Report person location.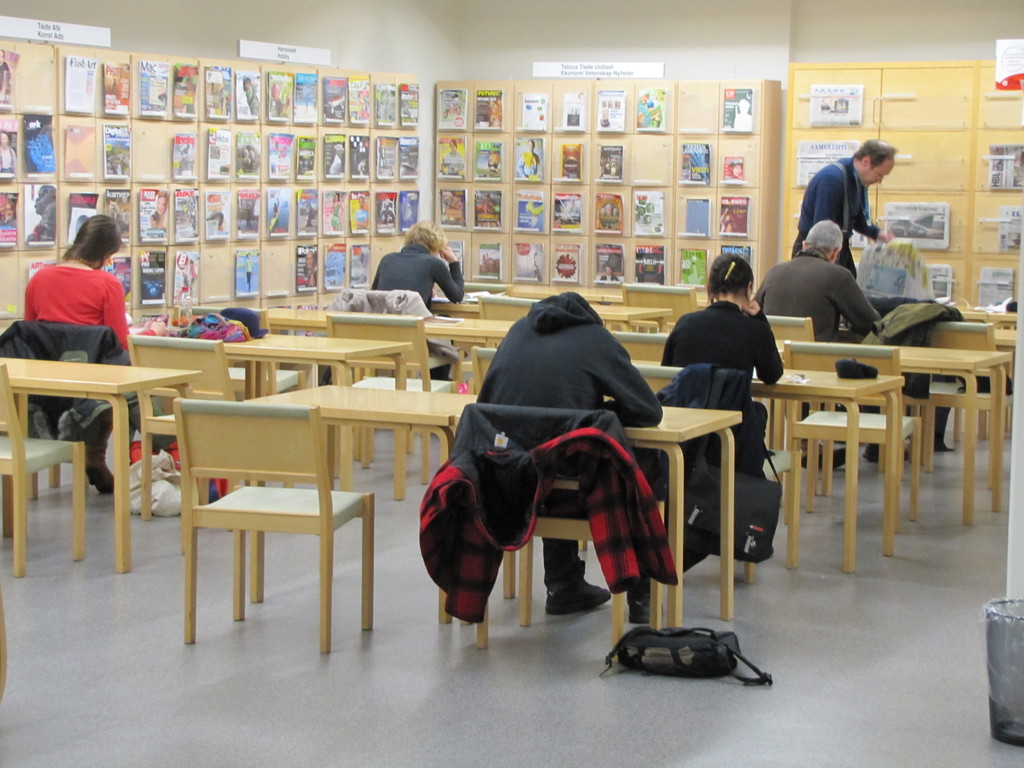
Report: box(243, 254, 251, 291).
